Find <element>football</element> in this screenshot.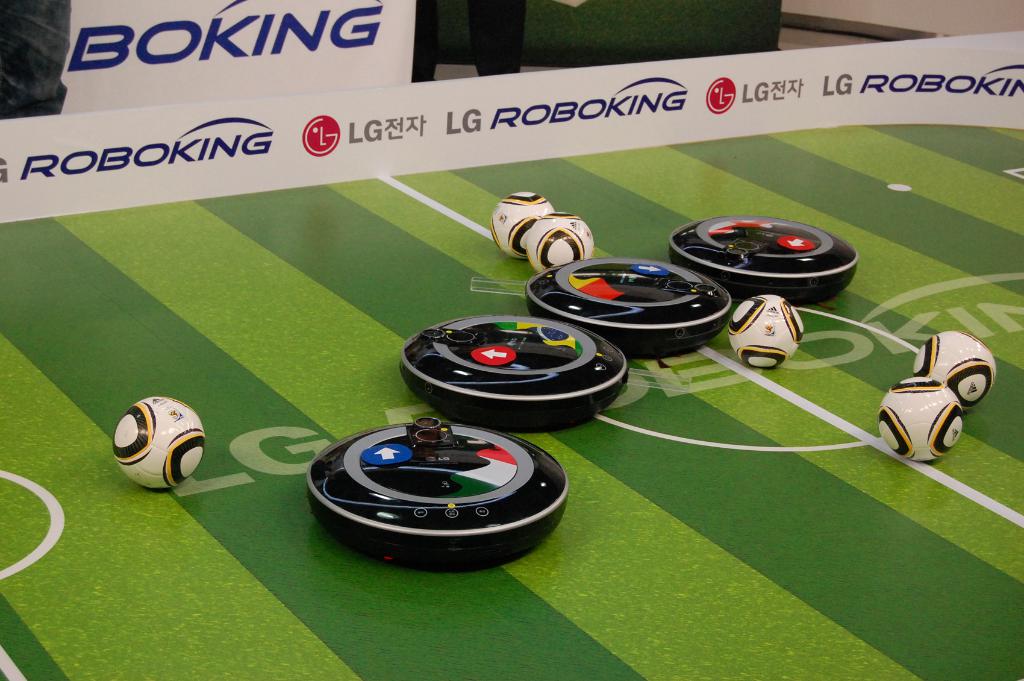
The bounding box for <element>football</element> is {"x1": 488, "y1": 188, "x2": 553, "y2": 263}.
